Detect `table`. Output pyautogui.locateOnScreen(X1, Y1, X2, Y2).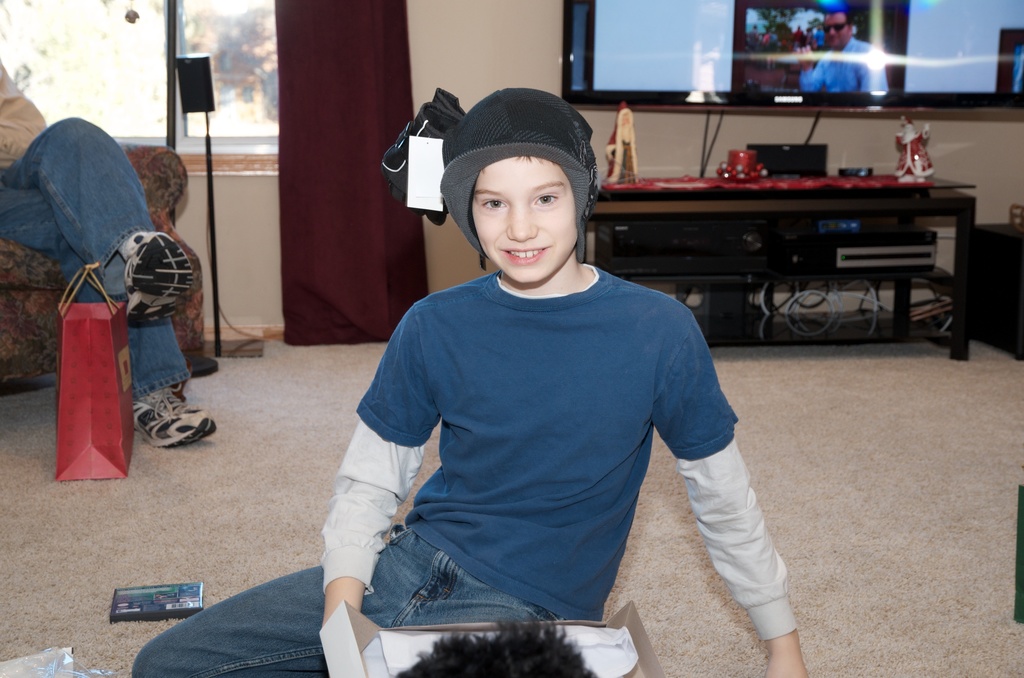
pyautogui.locateOnScreen(562, 143, 967, 355).
